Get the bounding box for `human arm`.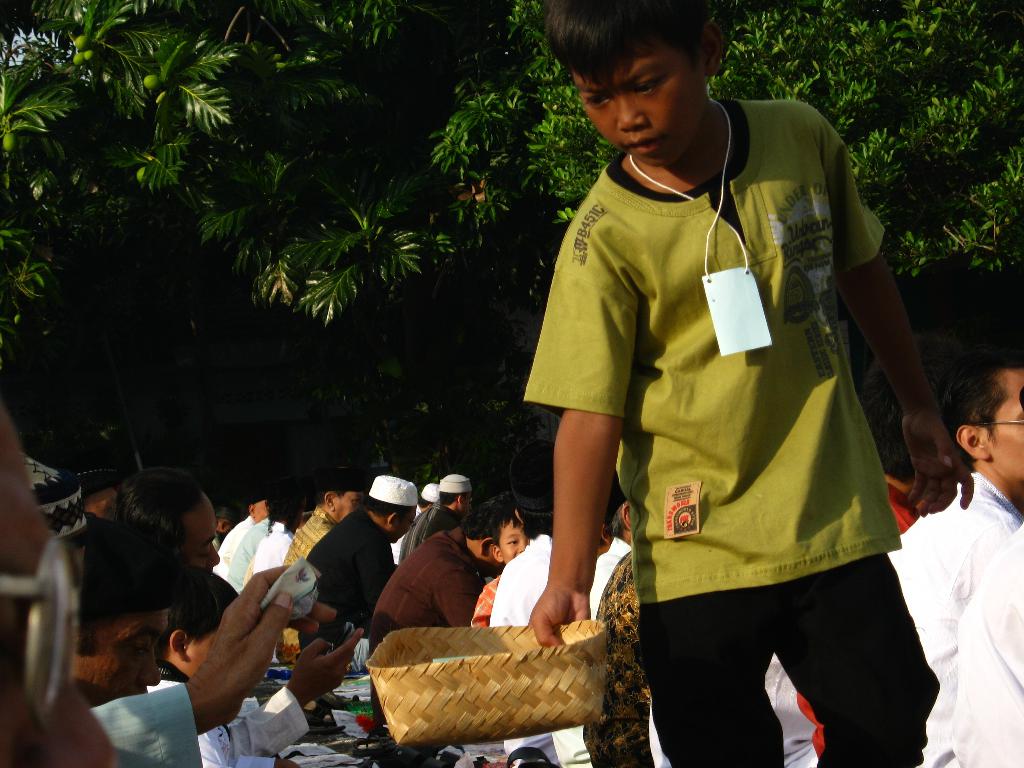
447 574 488 628.
